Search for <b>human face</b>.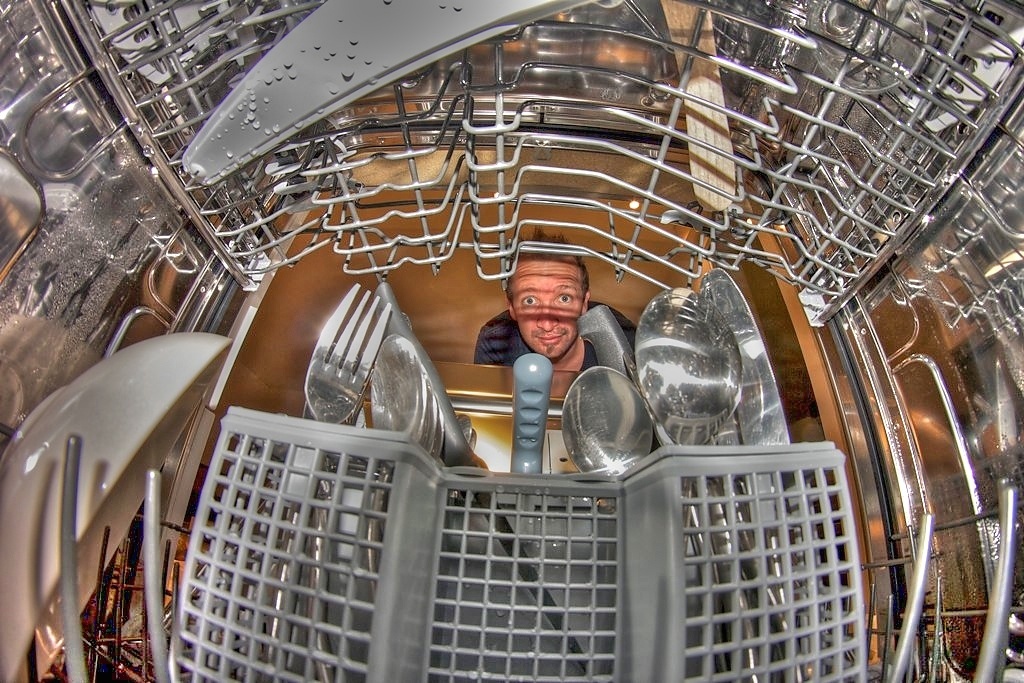
Found at [left=510, top=252, right=583, bottom=360].
